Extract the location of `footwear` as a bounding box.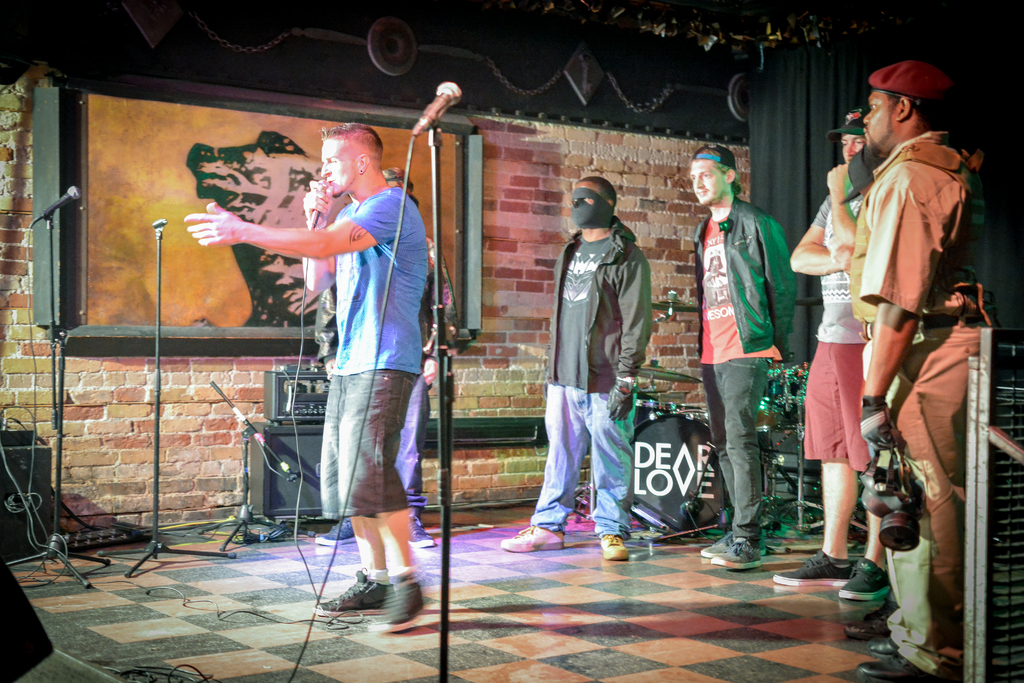
[406,515,442,550].
